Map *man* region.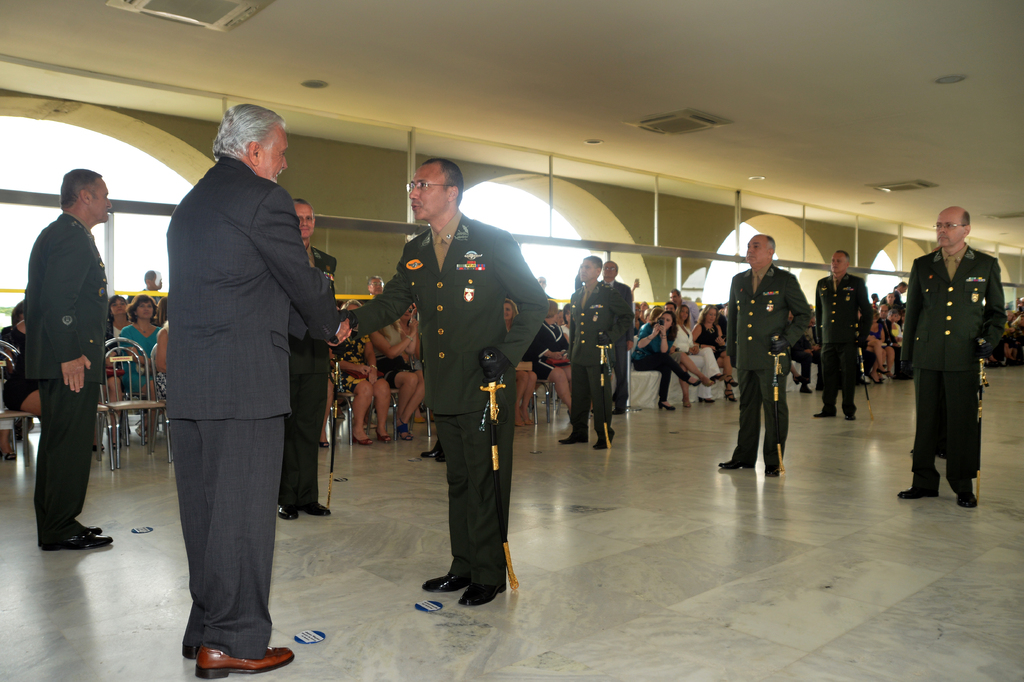
Mapped to <bbox>276, 195, 335, 517</bbox>.
